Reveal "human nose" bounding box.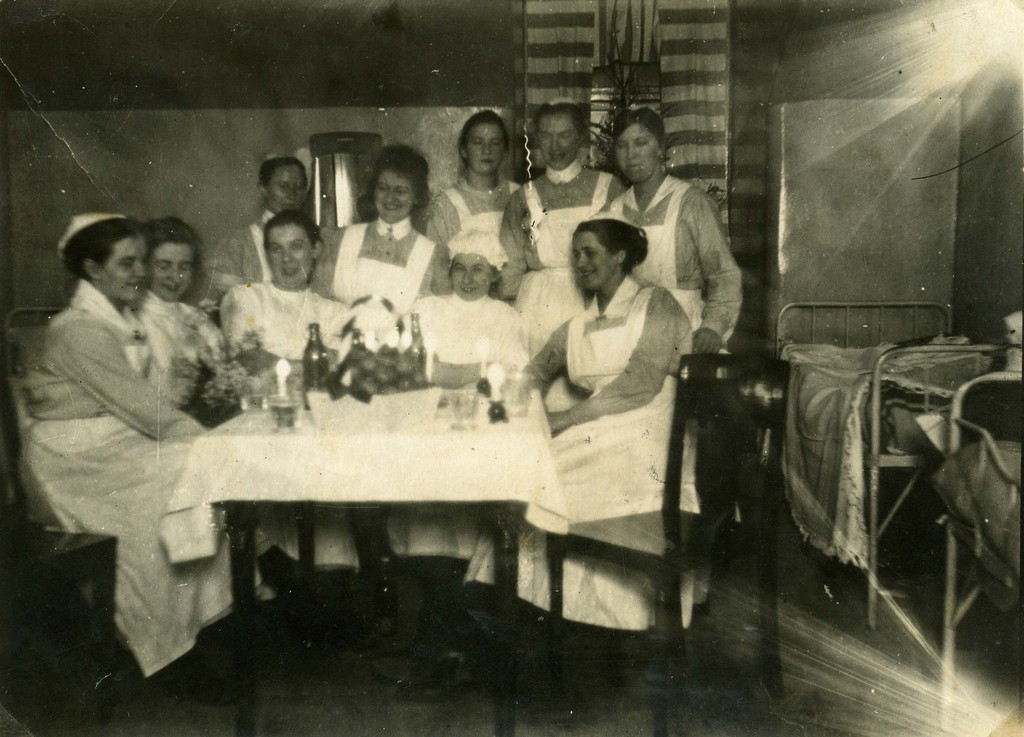
Revealed: region(385, 188, 394, 204).
